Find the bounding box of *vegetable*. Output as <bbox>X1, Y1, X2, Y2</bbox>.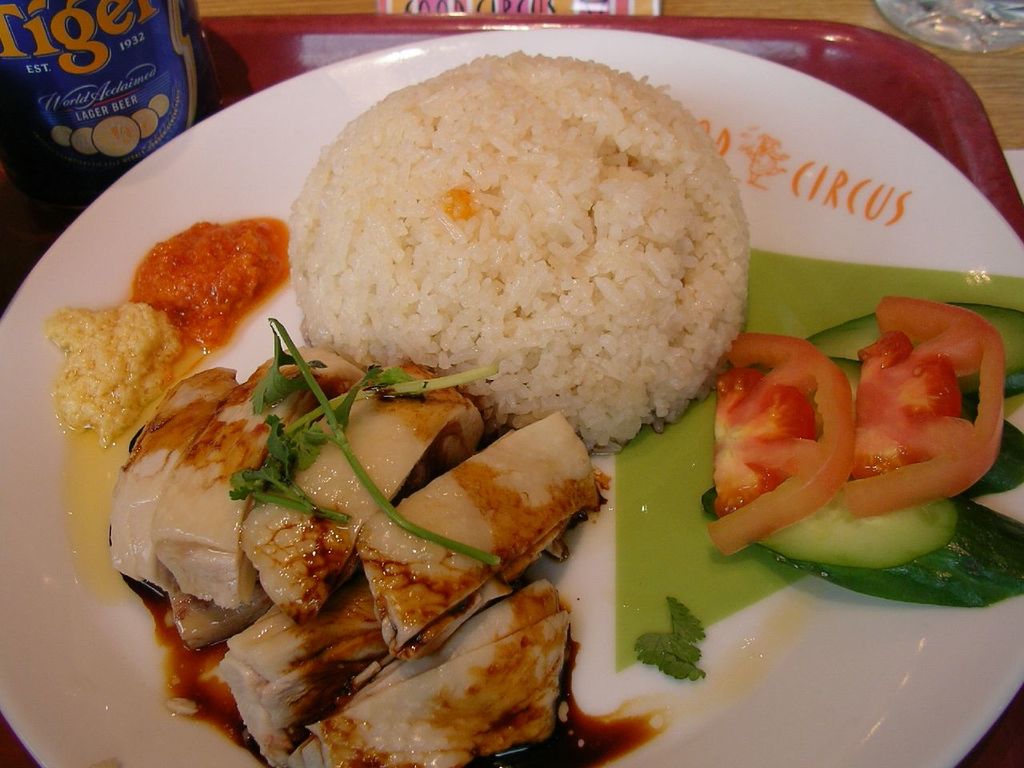
<bbox>684, 498, 1023, 594</bbox>.
